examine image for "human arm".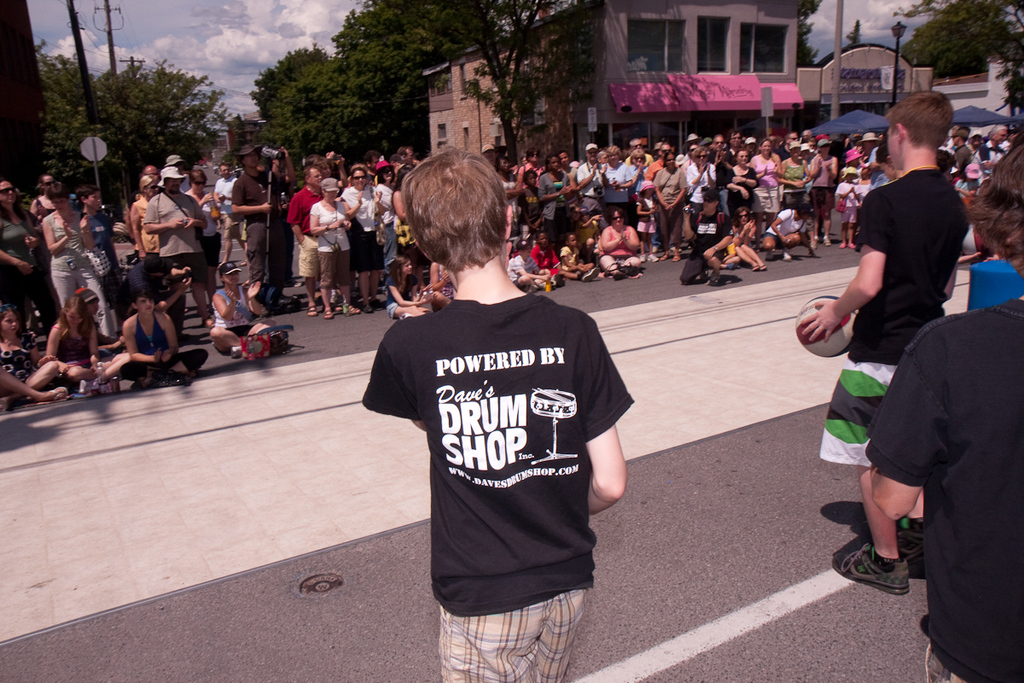
Examination result: [left=179, top=205, right=207, bottom=232].
